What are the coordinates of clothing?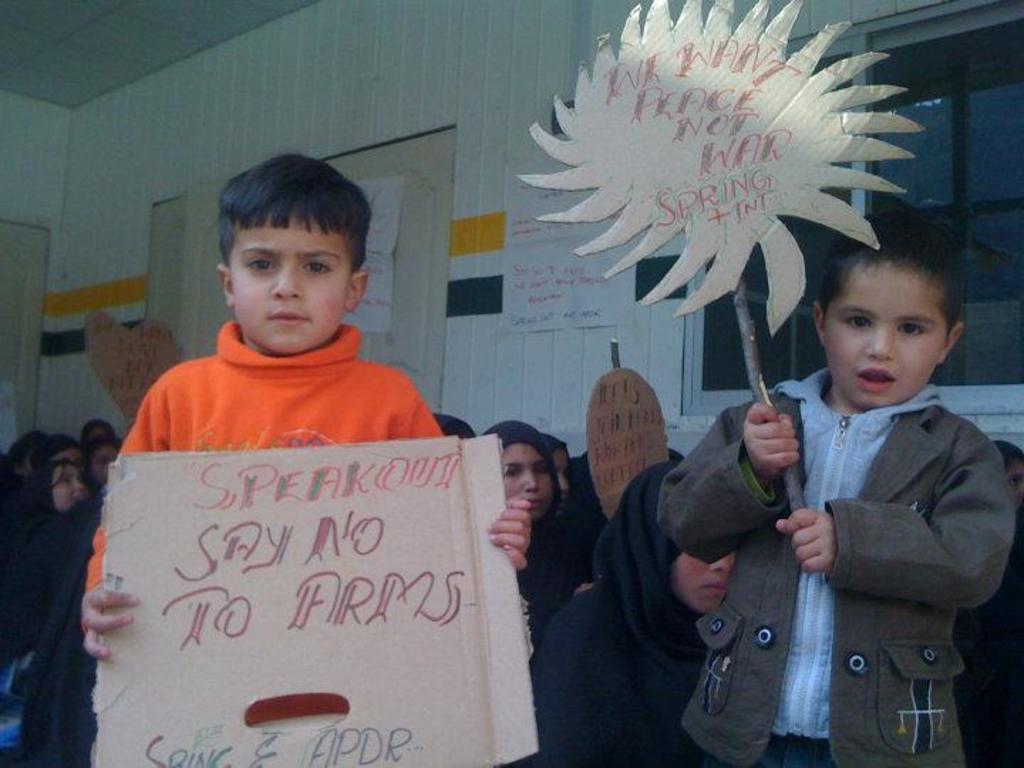
(957,468,1021,767).
